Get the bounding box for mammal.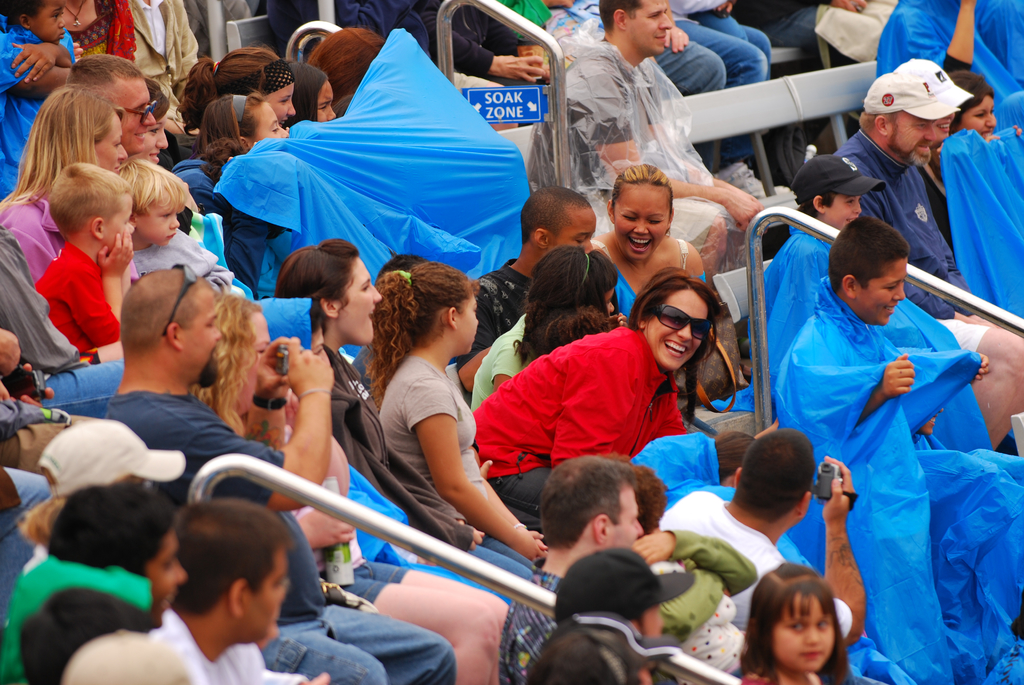
detection(276, 238, 529, 684).
